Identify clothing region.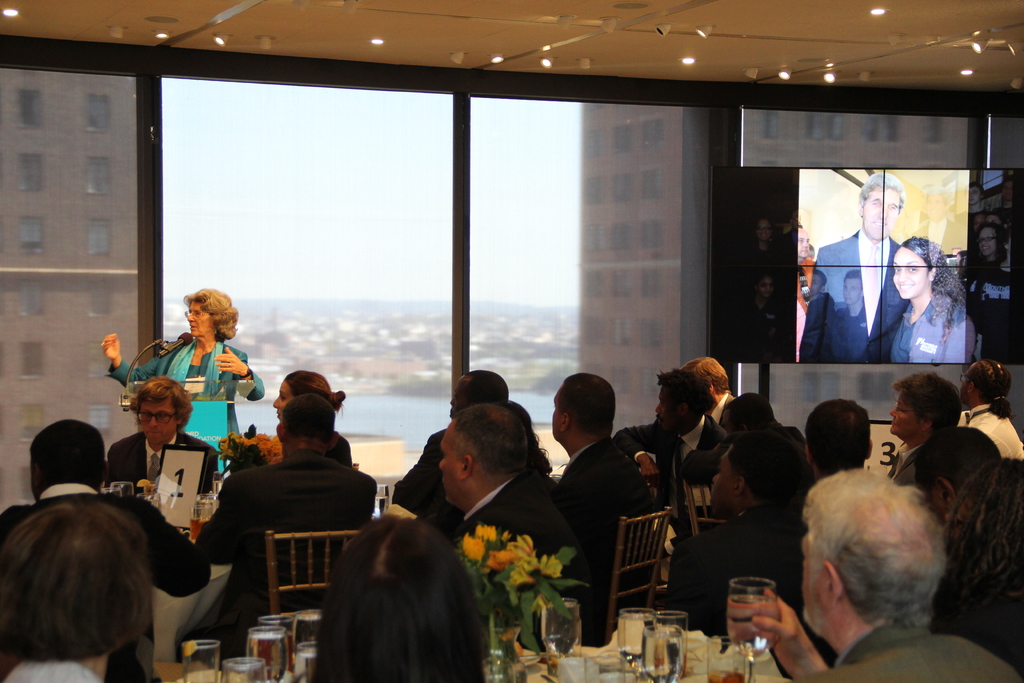
Region: BBox(323, 428, 356, 469).
